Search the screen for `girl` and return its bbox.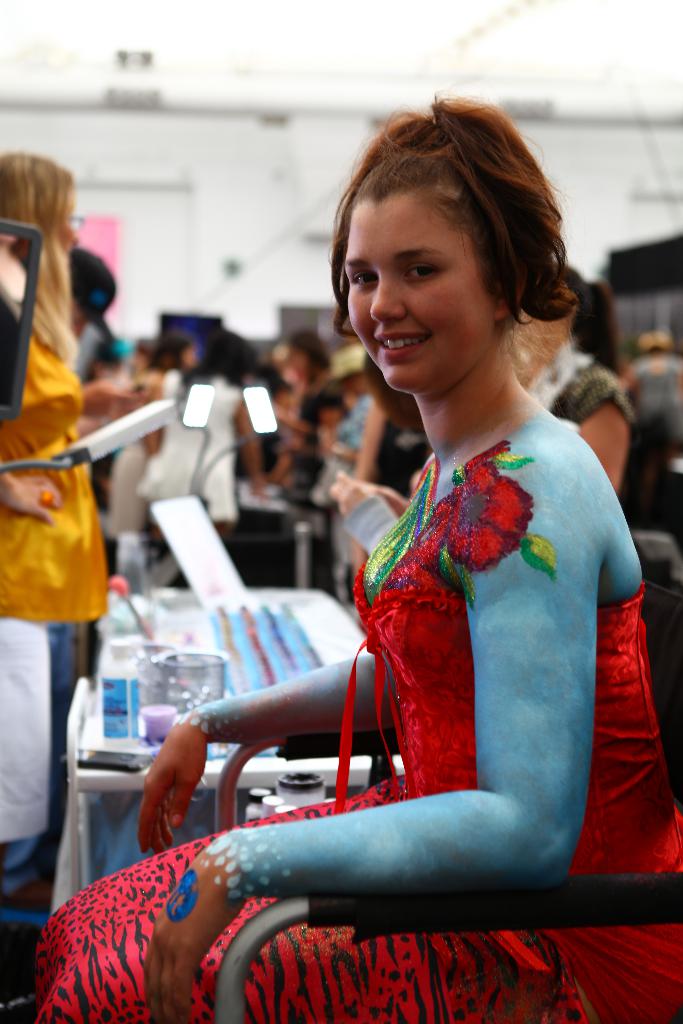
Found: <region>33, 96, 679, 1023</region>.
